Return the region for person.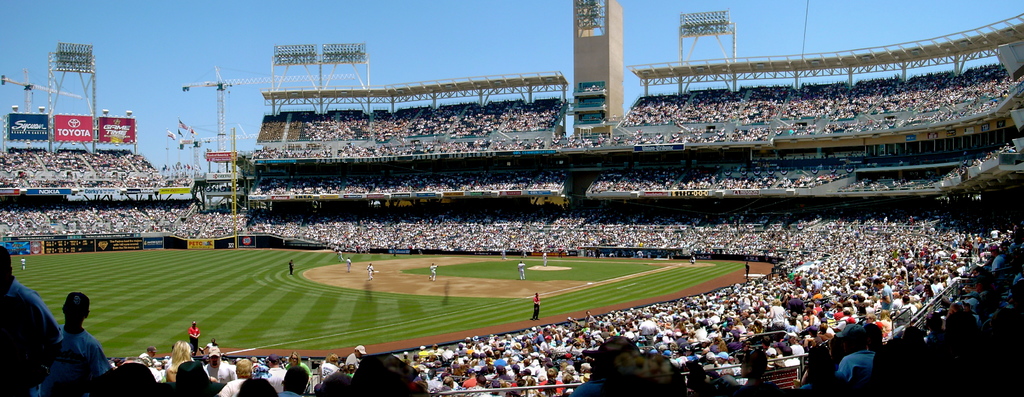
l=516, t=258, r=531, b=286.
